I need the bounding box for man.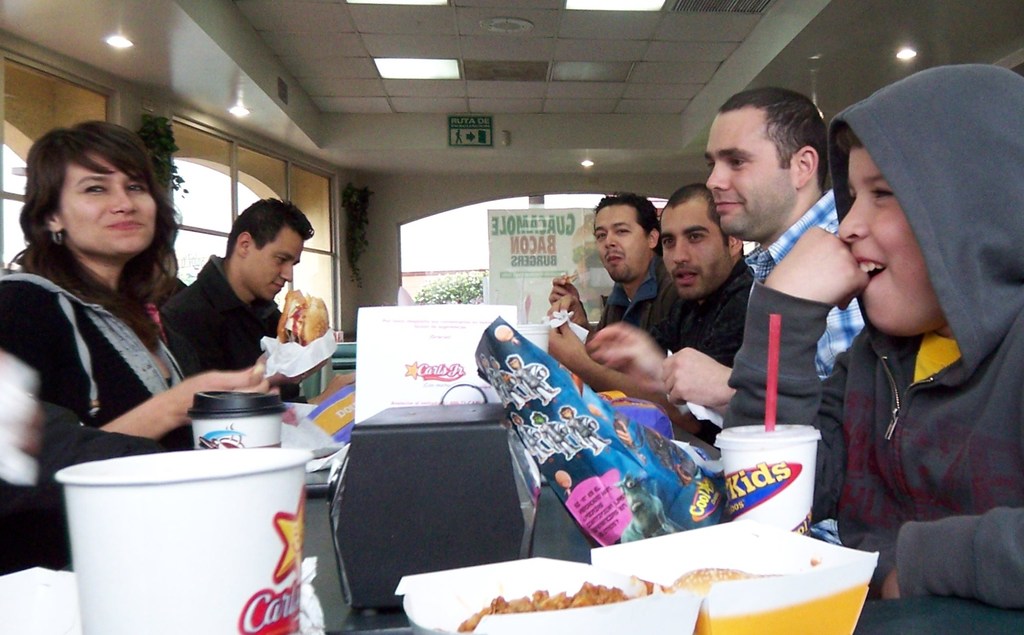
Here it is: box=[160, 190, 316, 397].
